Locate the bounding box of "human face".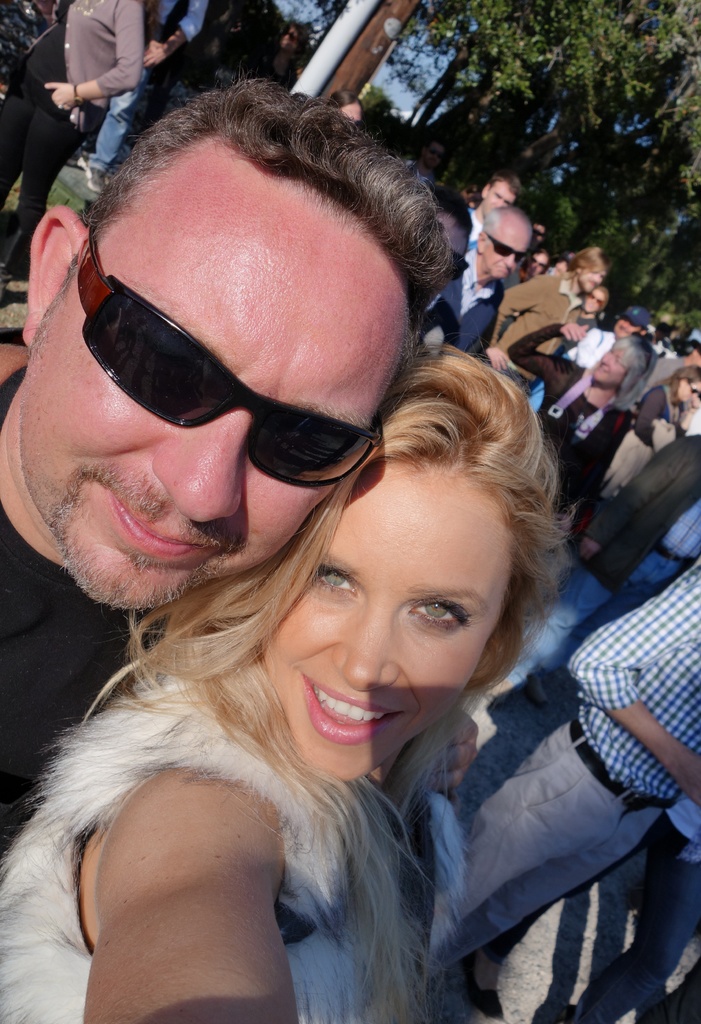
Bounding box: (614, 321, 638, 342).
